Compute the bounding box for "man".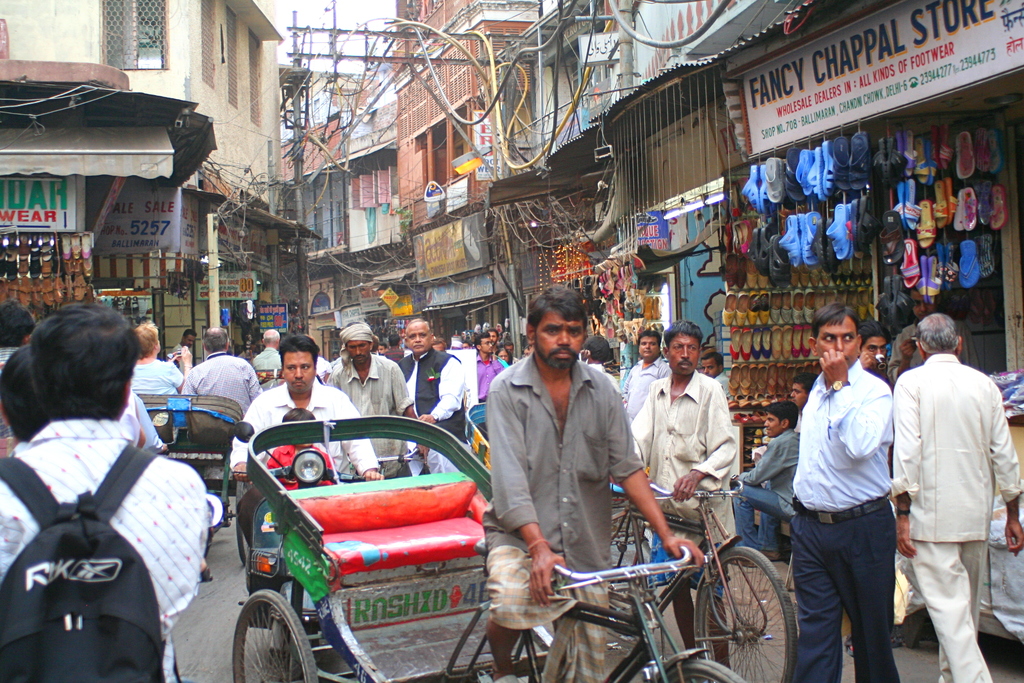
BBox(0, 300, 208, 682).
